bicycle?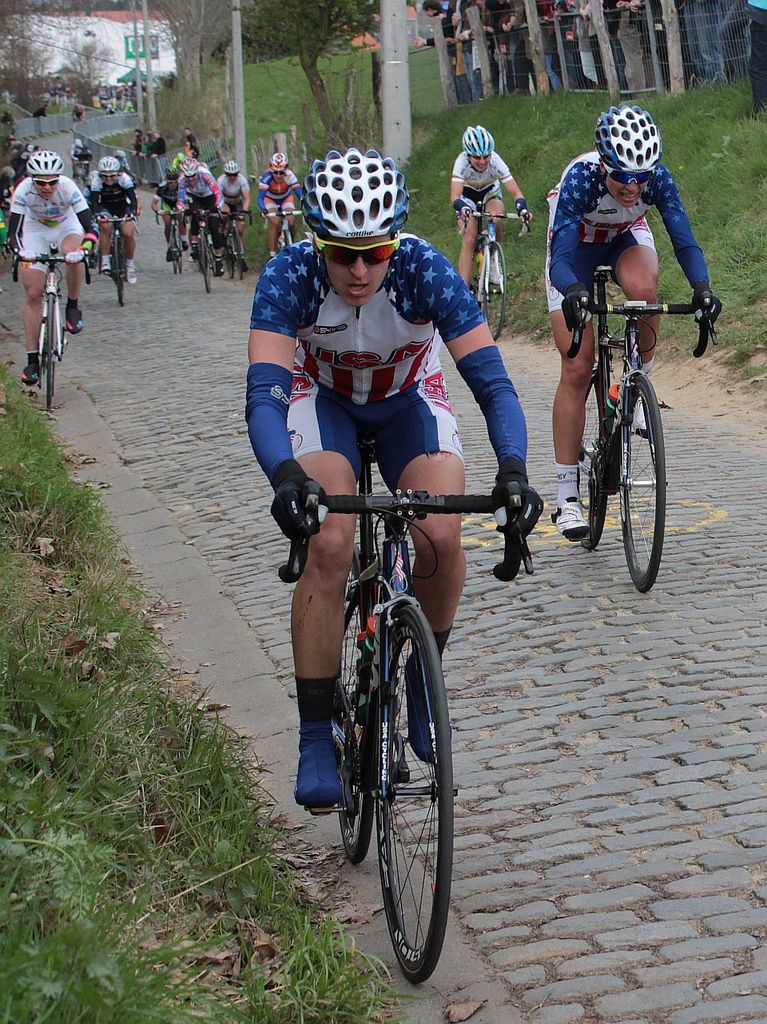
bbox(153, 201, 195, 277)
